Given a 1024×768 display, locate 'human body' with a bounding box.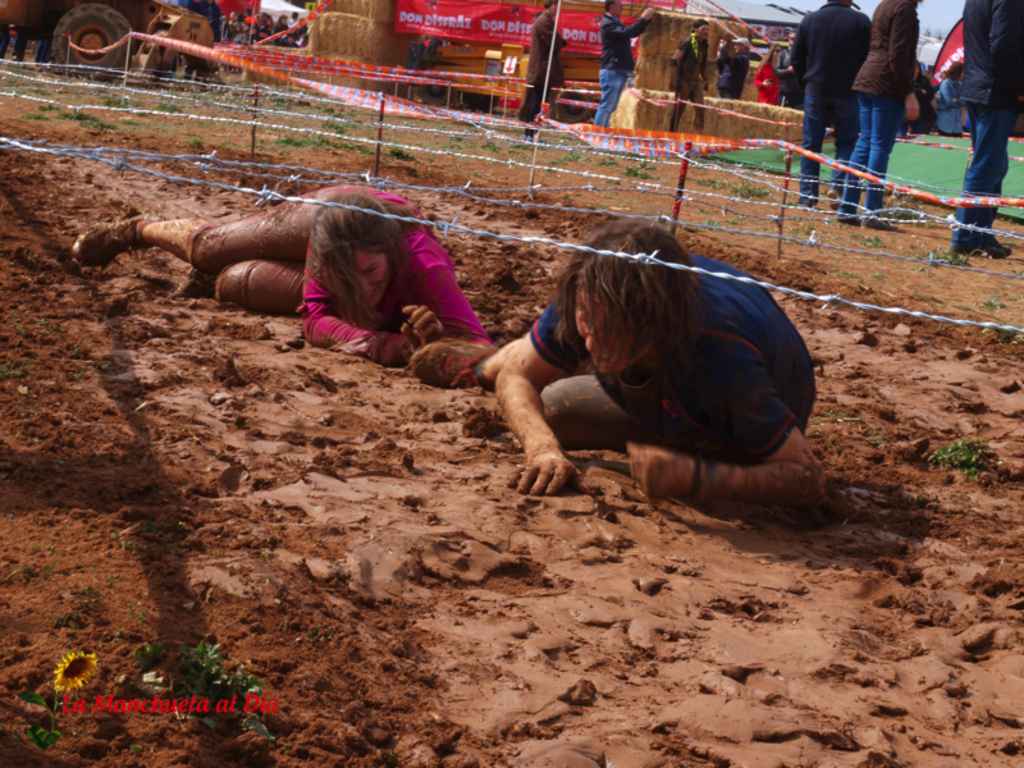
Located: crop(959, 5, 1023, 252).
